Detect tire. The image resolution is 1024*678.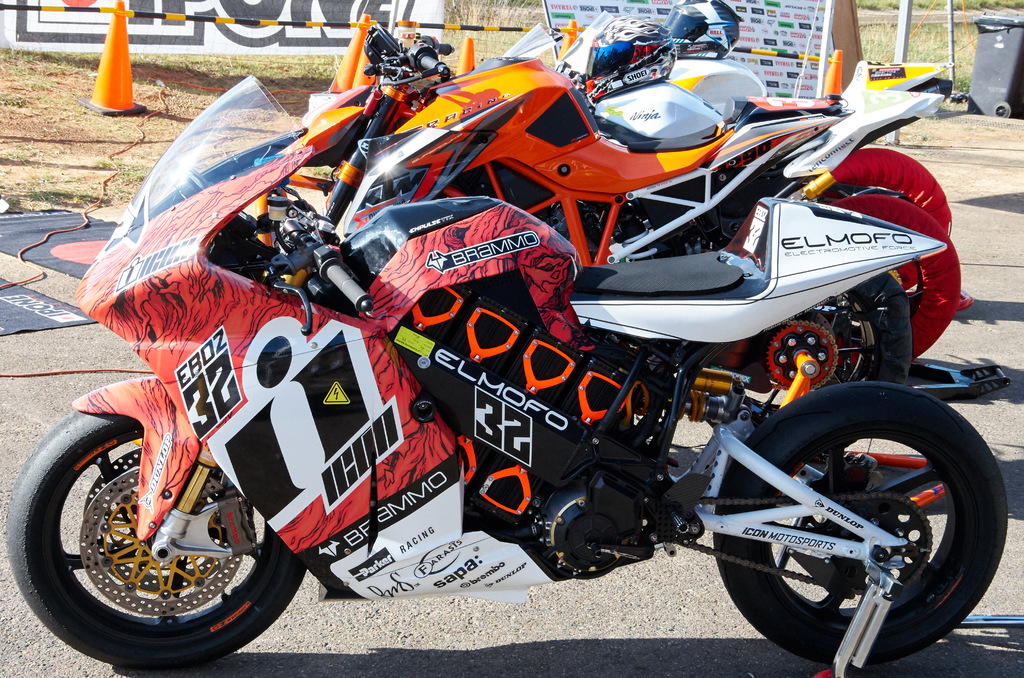
bbox(818, 146, 963, 237).
